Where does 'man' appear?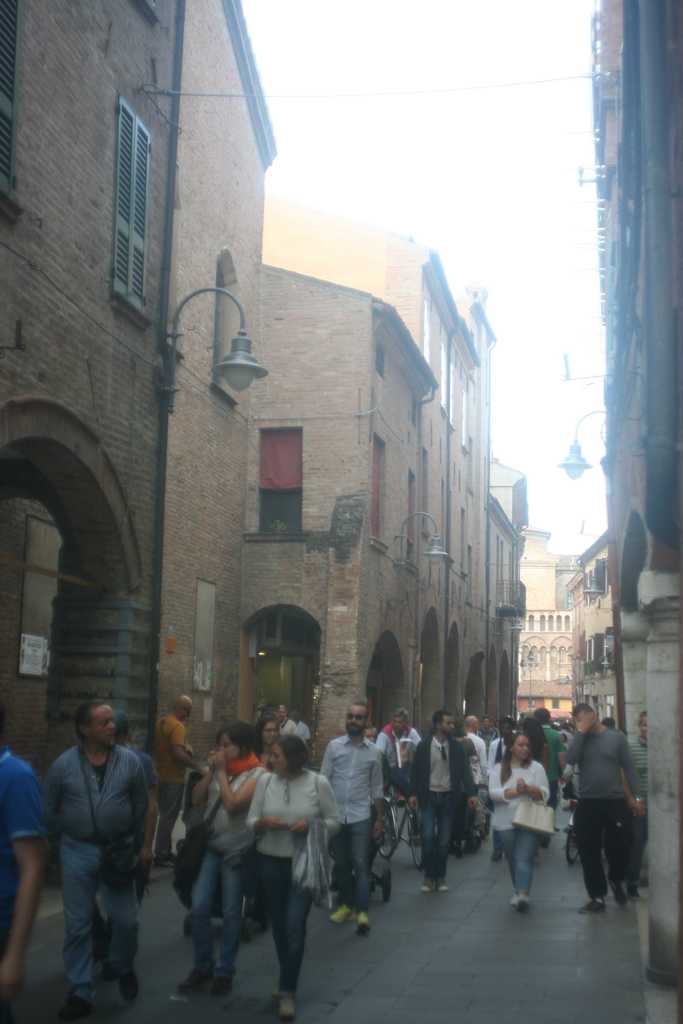
Appears at [460, 712, 495, 851].
